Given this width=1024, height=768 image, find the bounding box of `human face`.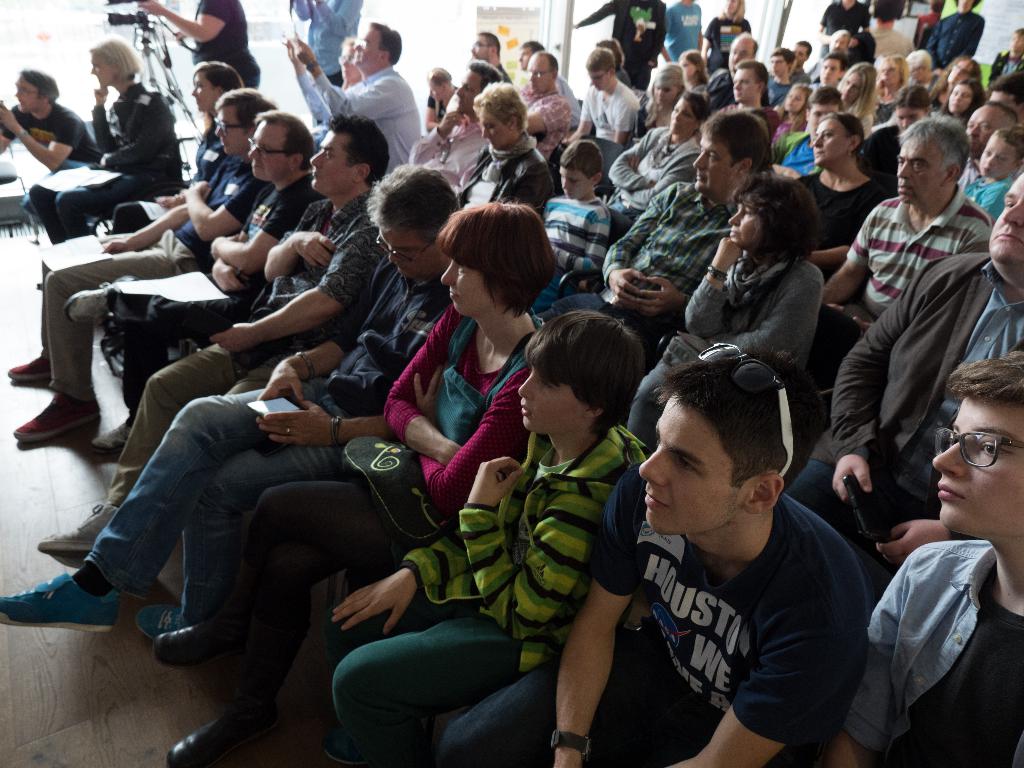
region(82, 53, 110, 92).
